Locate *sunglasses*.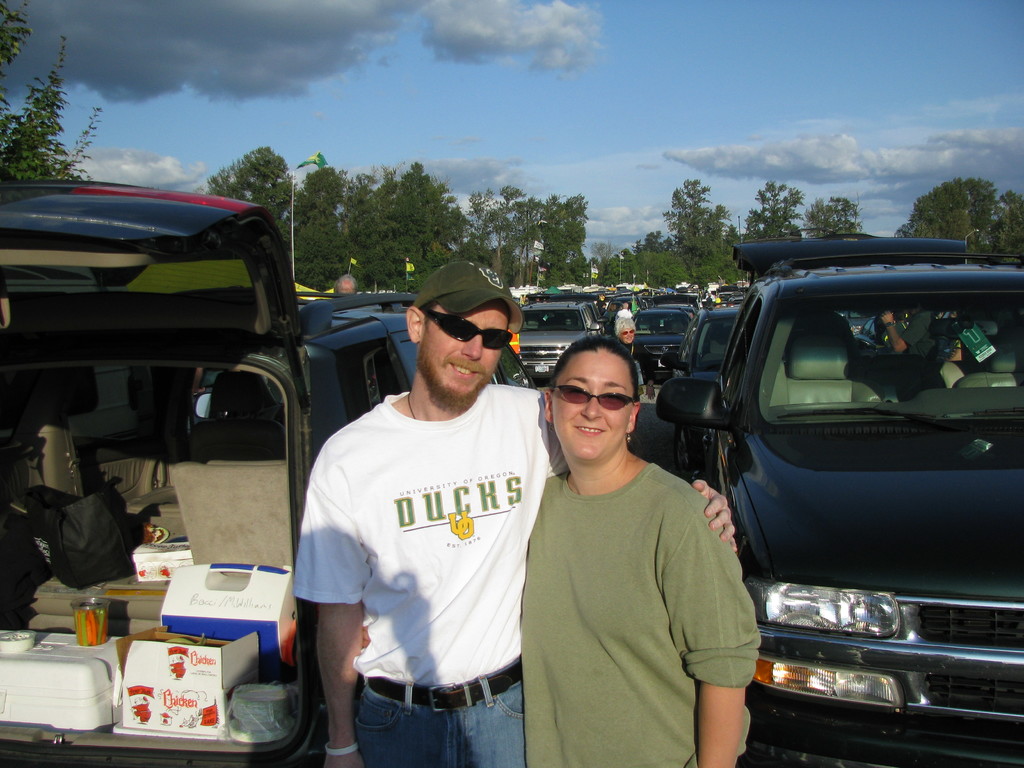
Bounding box: 552,383,634,407.
